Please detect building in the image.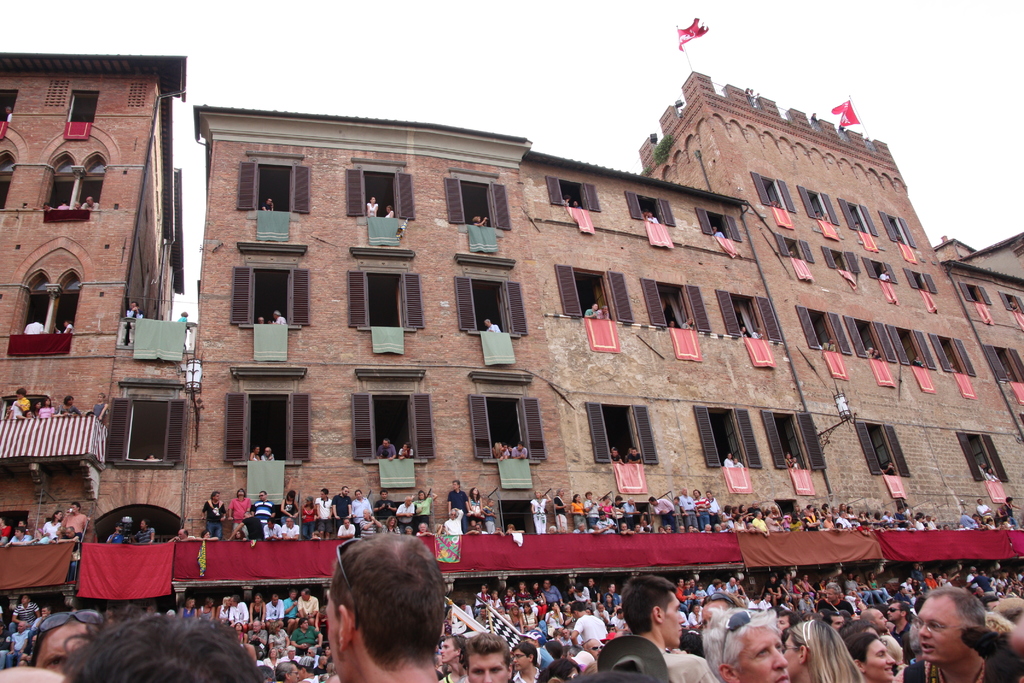
[left=0, top=54, right=1023, bottom=607].
